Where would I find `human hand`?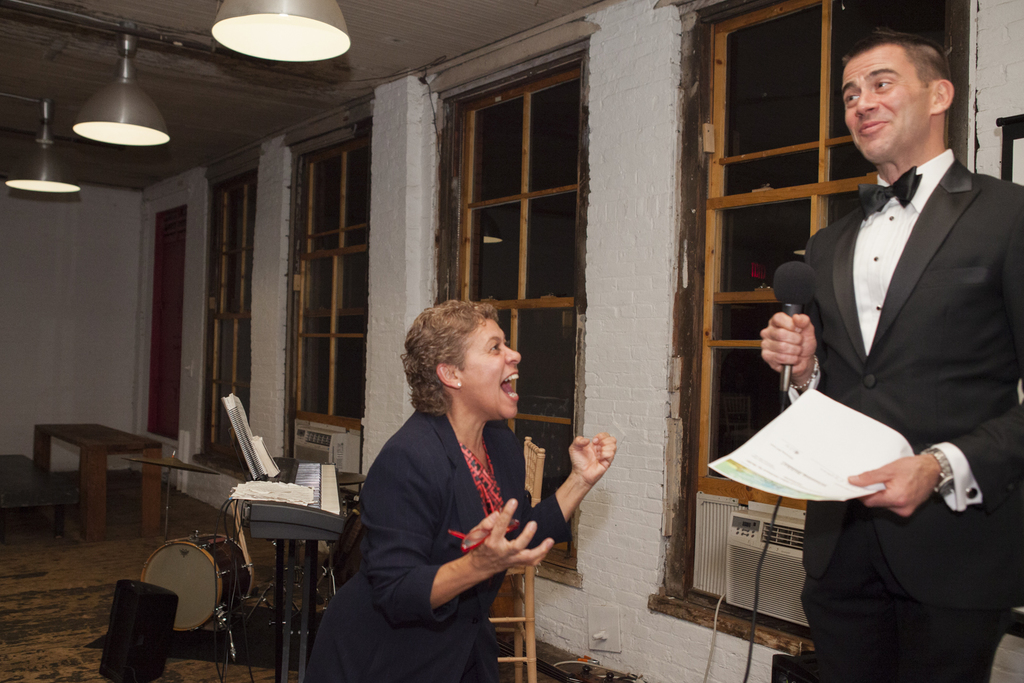
At left=756, top=311, right=820, bottom=383.
